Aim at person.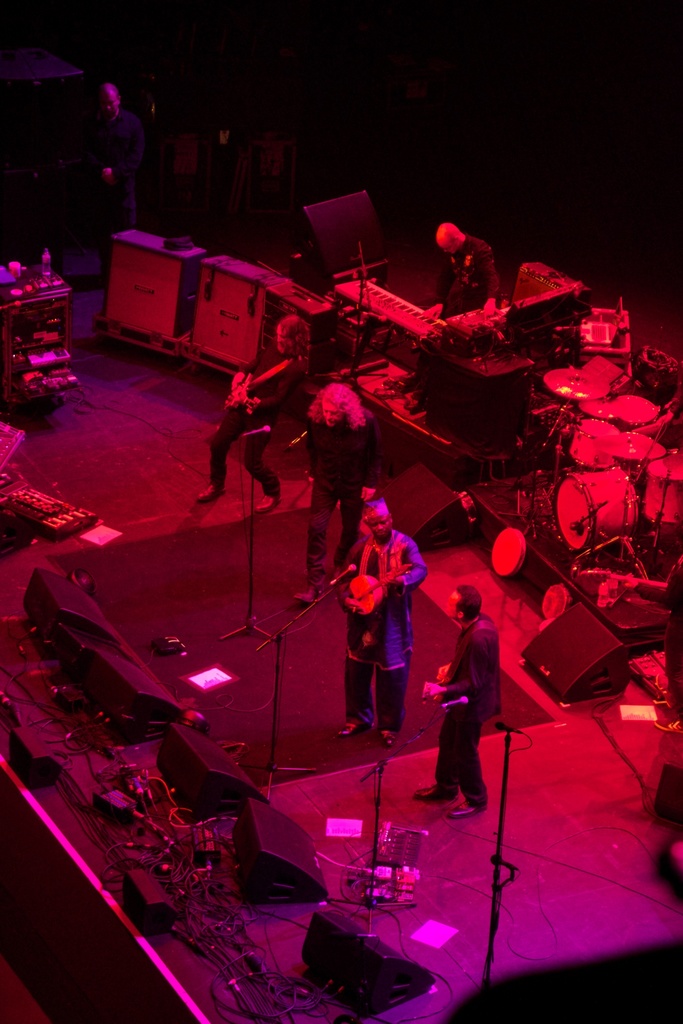
Aimed at 409/580/493/816.
